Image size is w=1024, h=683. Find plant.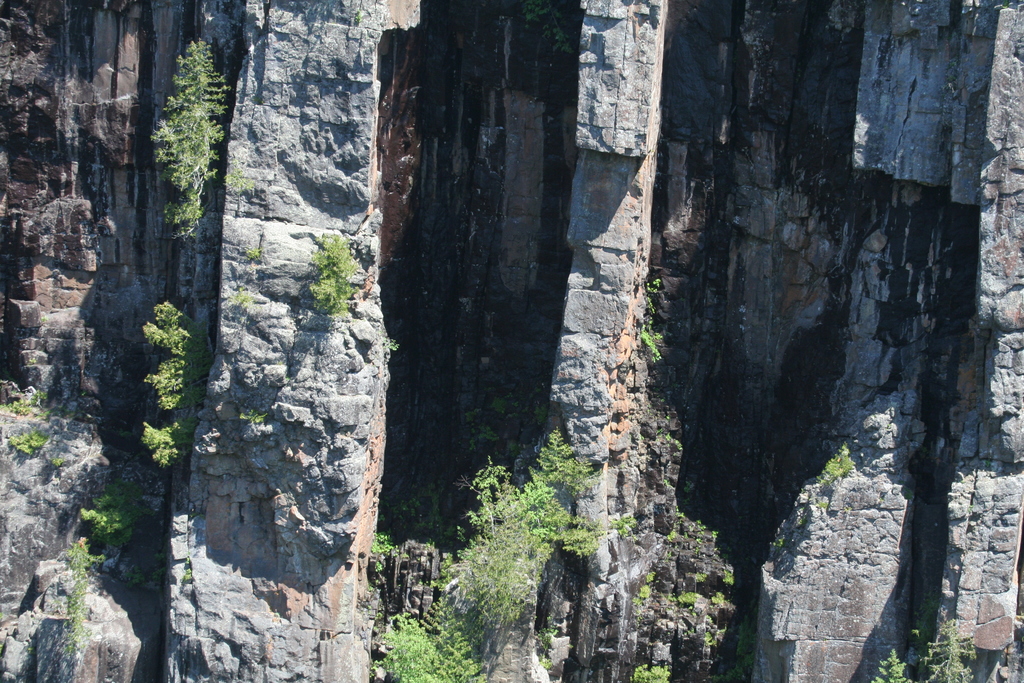
(left=811, top=456, right=865, bottom=487).
